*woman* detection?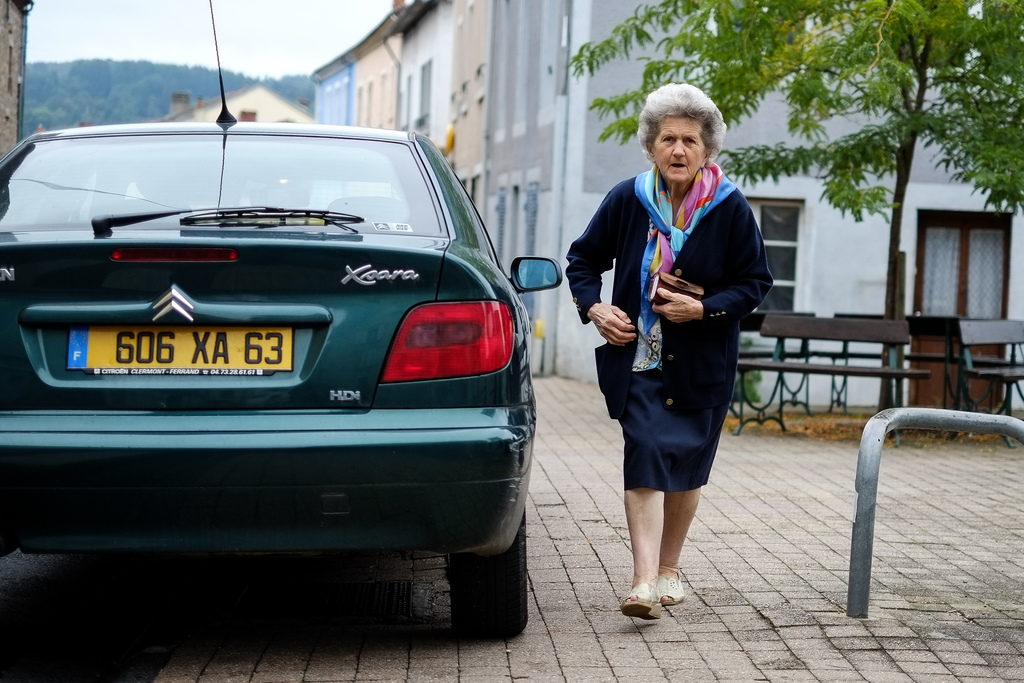
x1=555, y1=89, x2=762, y2=564
